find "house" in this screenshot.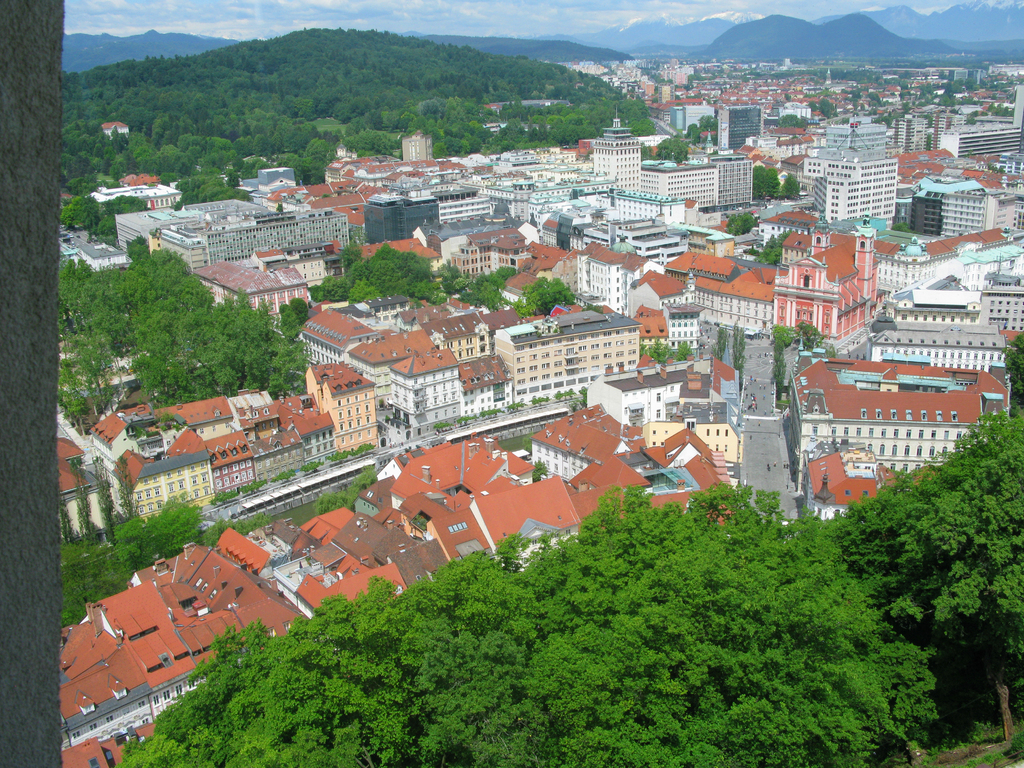
The bounding box for "house" is box(904, 273, 983, 312).
